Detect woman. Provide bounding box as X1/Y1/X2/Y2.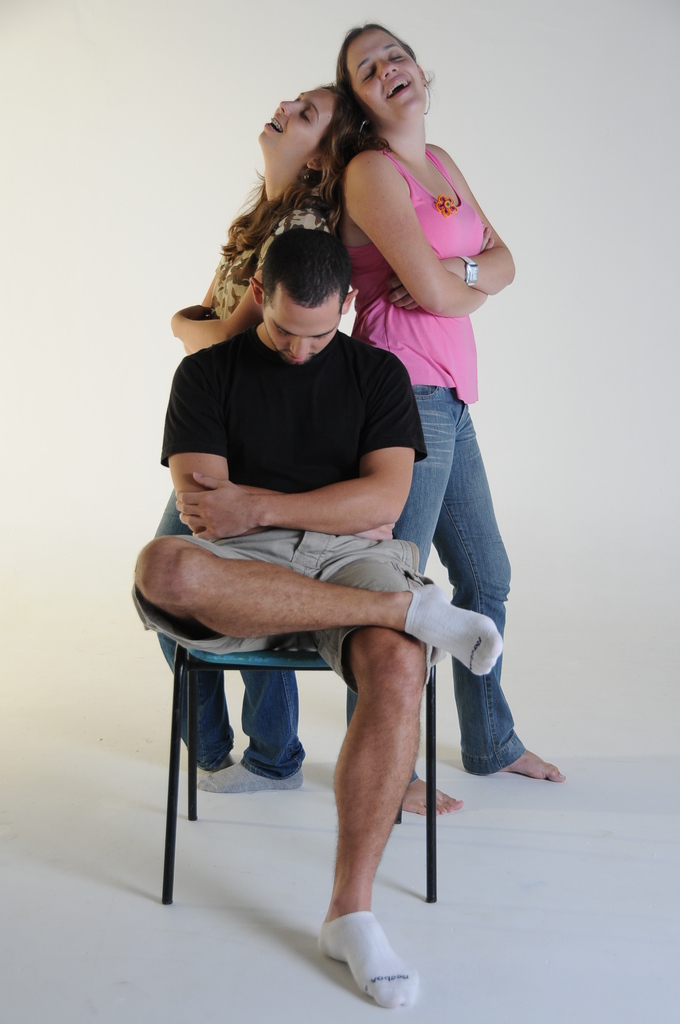
137/80/375/772.
